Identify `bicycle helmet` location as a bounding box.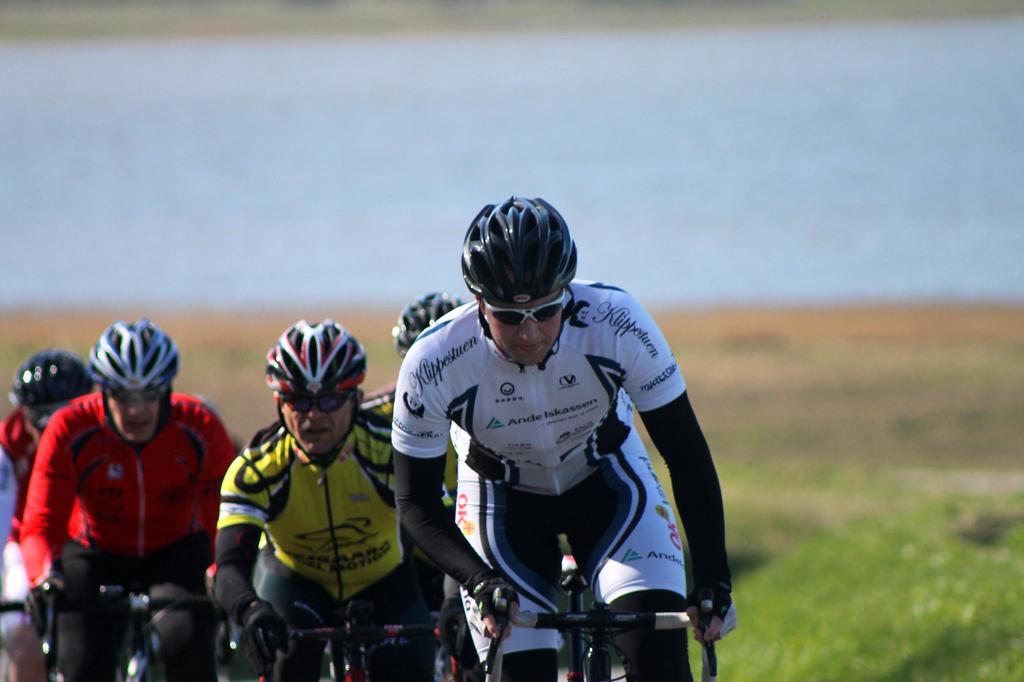
(390,290,463,348).
